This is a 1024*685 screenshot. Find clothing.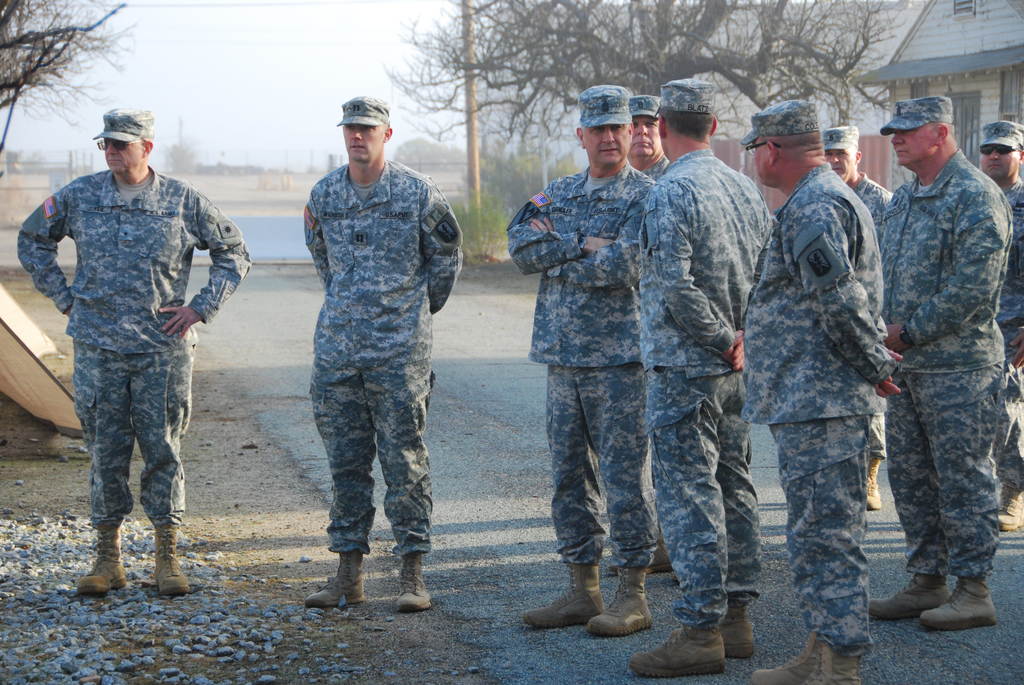
Bounding box: (638,146,774,623).
